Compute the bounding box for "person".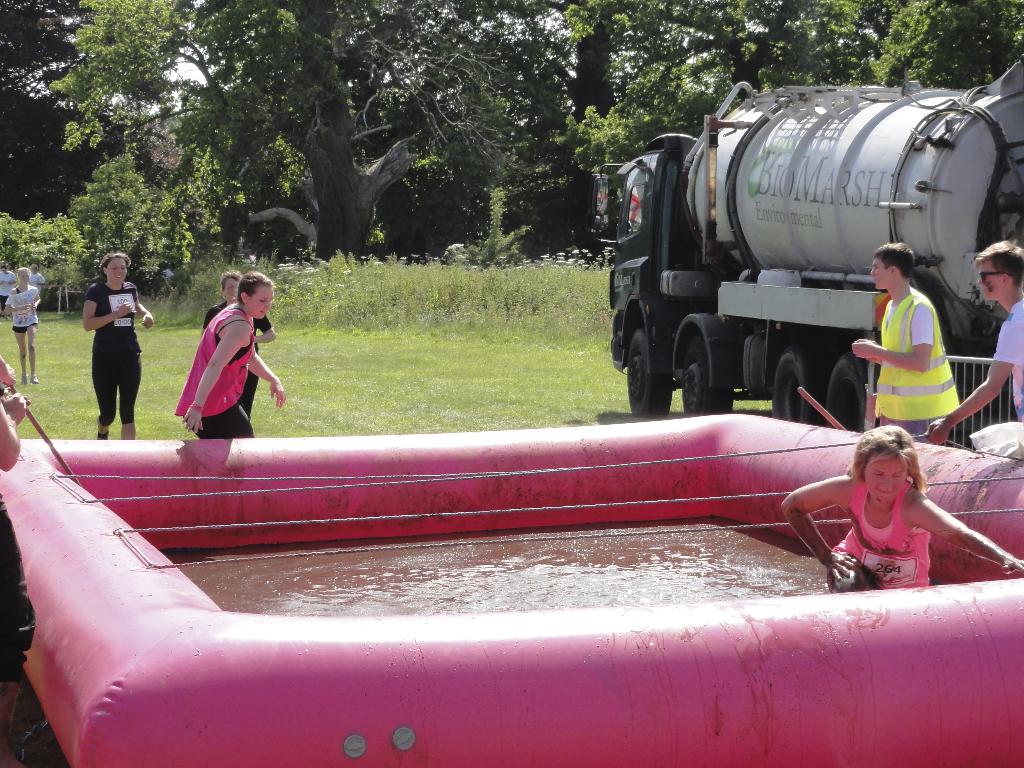
Rect(849, 243, 961, 442).
